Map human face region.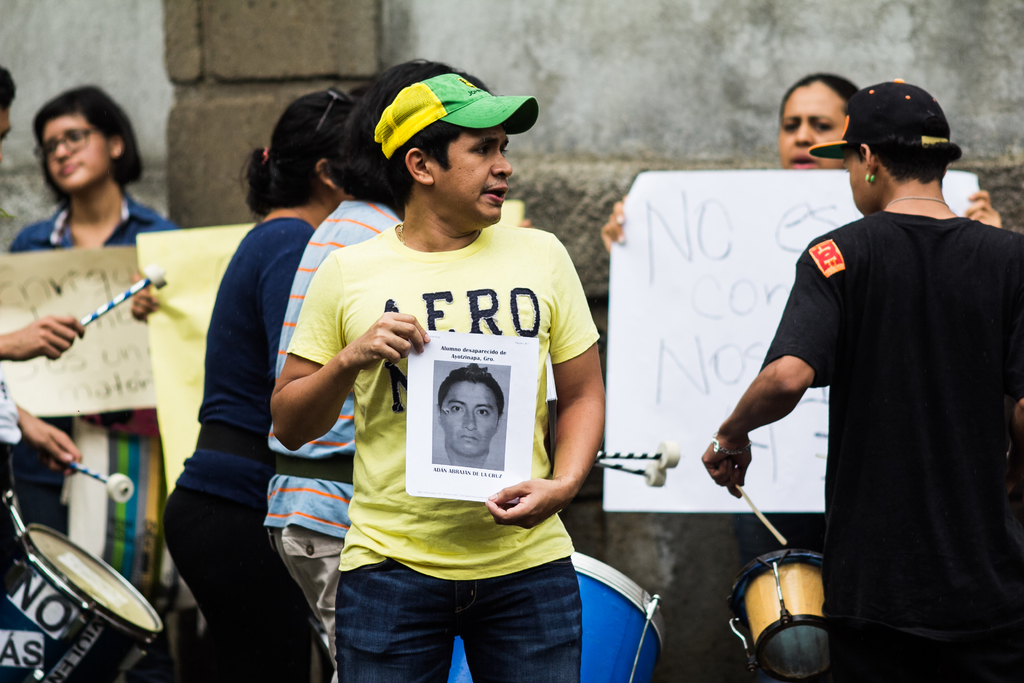
Mapped to [left=430, top=123, right=510, bottom=227].
